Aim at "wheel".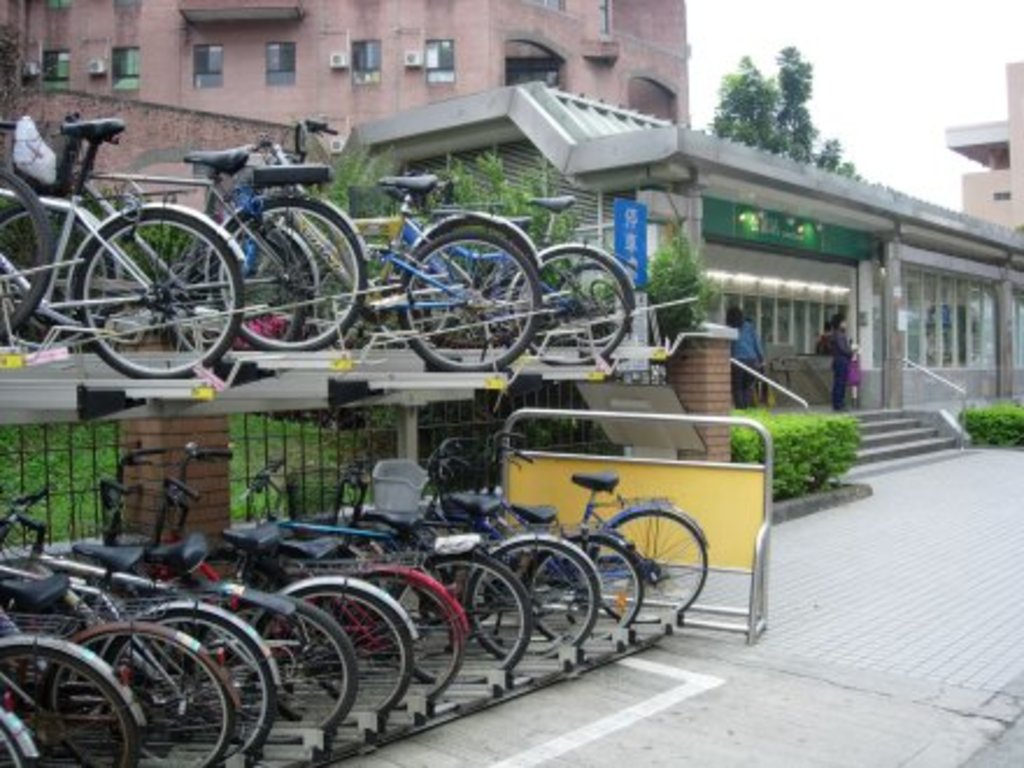
Aimed at left=591, top=512, right=710, bottom=626.
